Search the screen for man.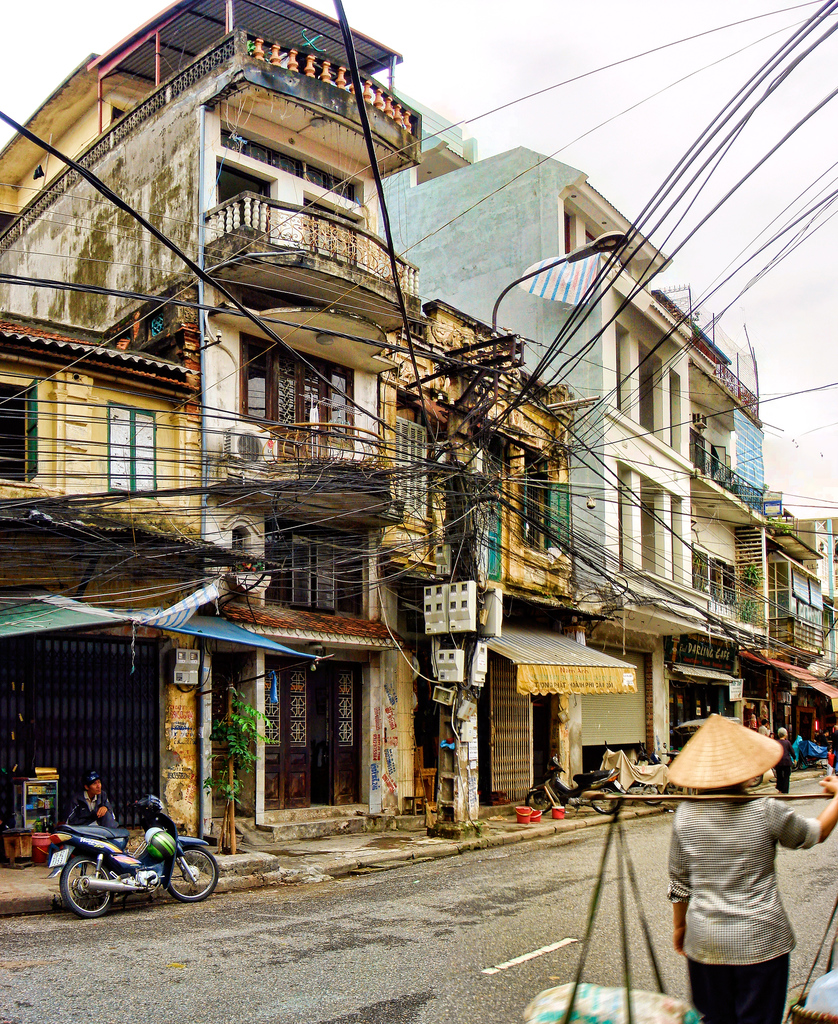
Found at bbox(52, 770, 117, 842).
